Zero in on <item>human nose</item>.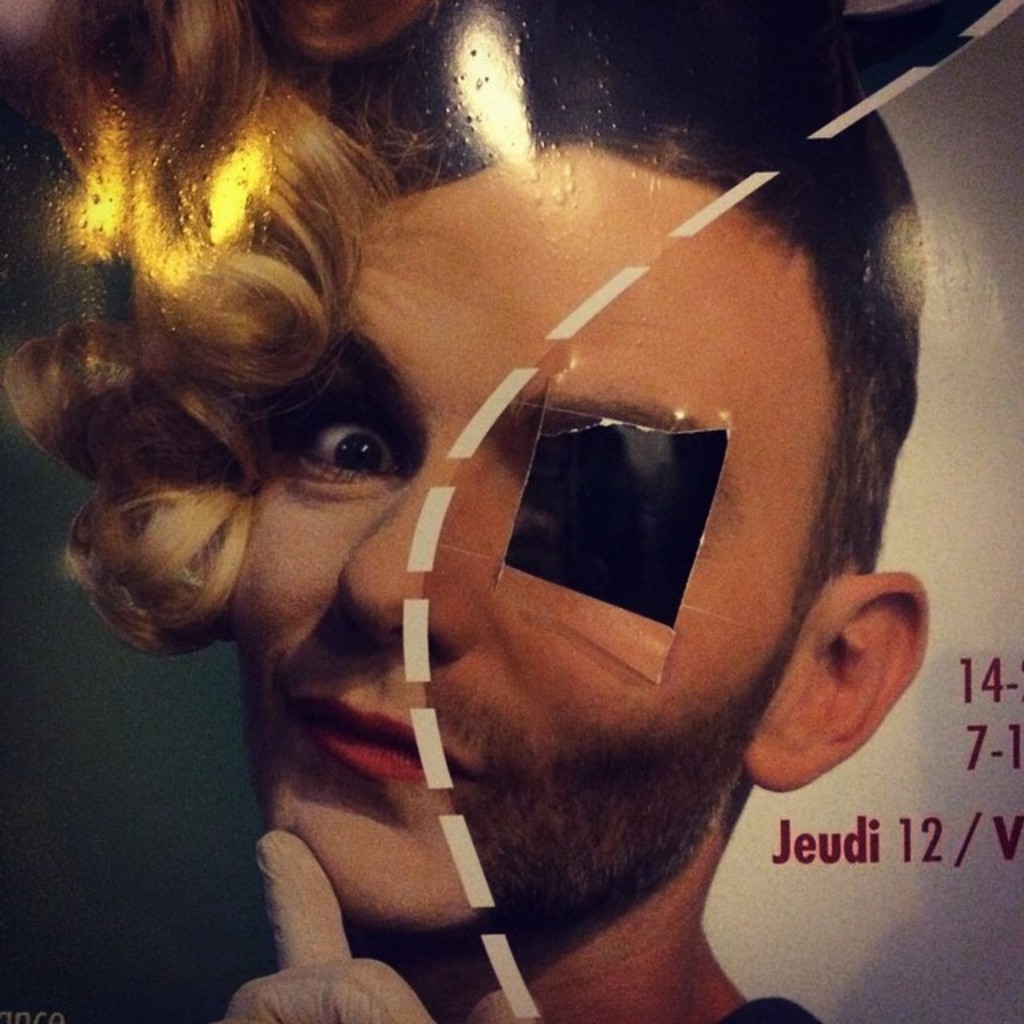
Zeroed in: (339,434,478,666).
